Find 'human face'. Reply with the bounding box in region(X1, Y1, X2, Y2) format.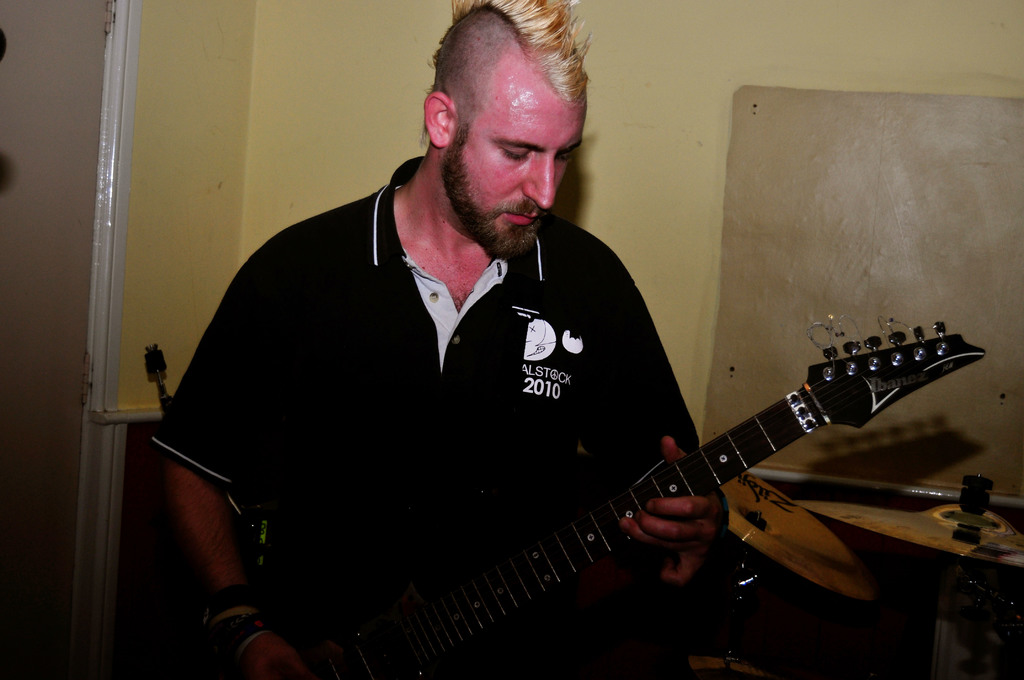
region(445, 95, 588, 236).
